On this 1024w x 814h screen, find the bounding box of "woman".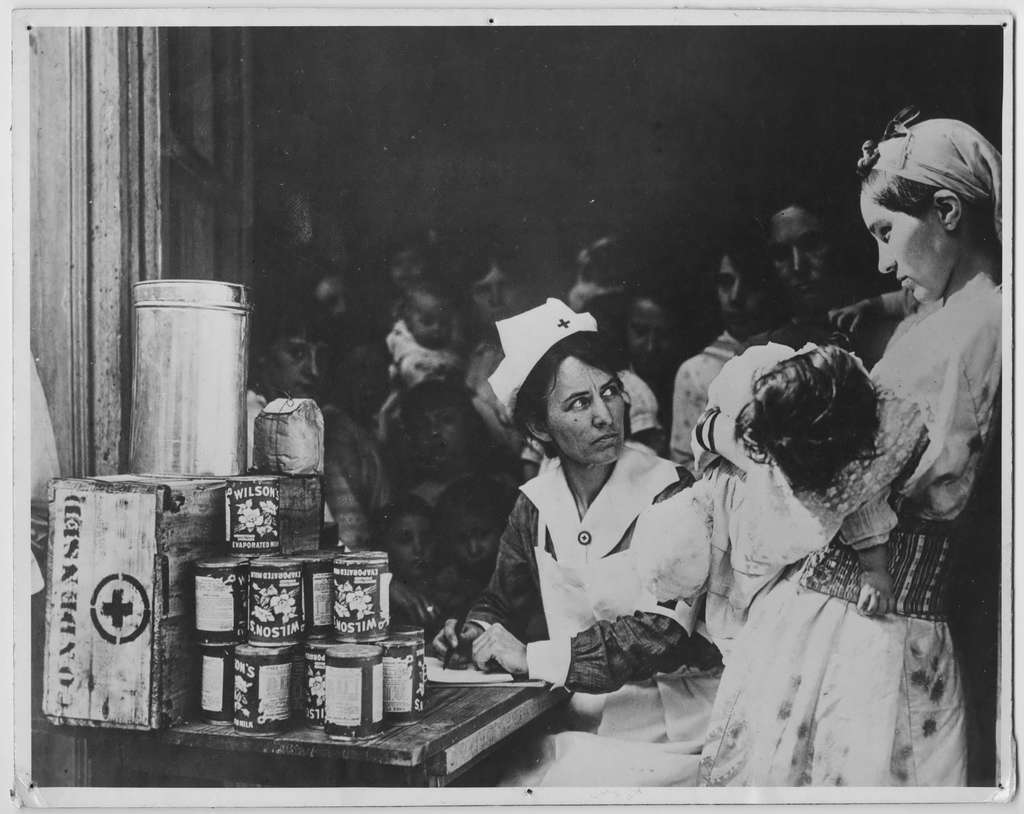
Bounding box: <bbox>761, 186, 873, 344</bbox>.
